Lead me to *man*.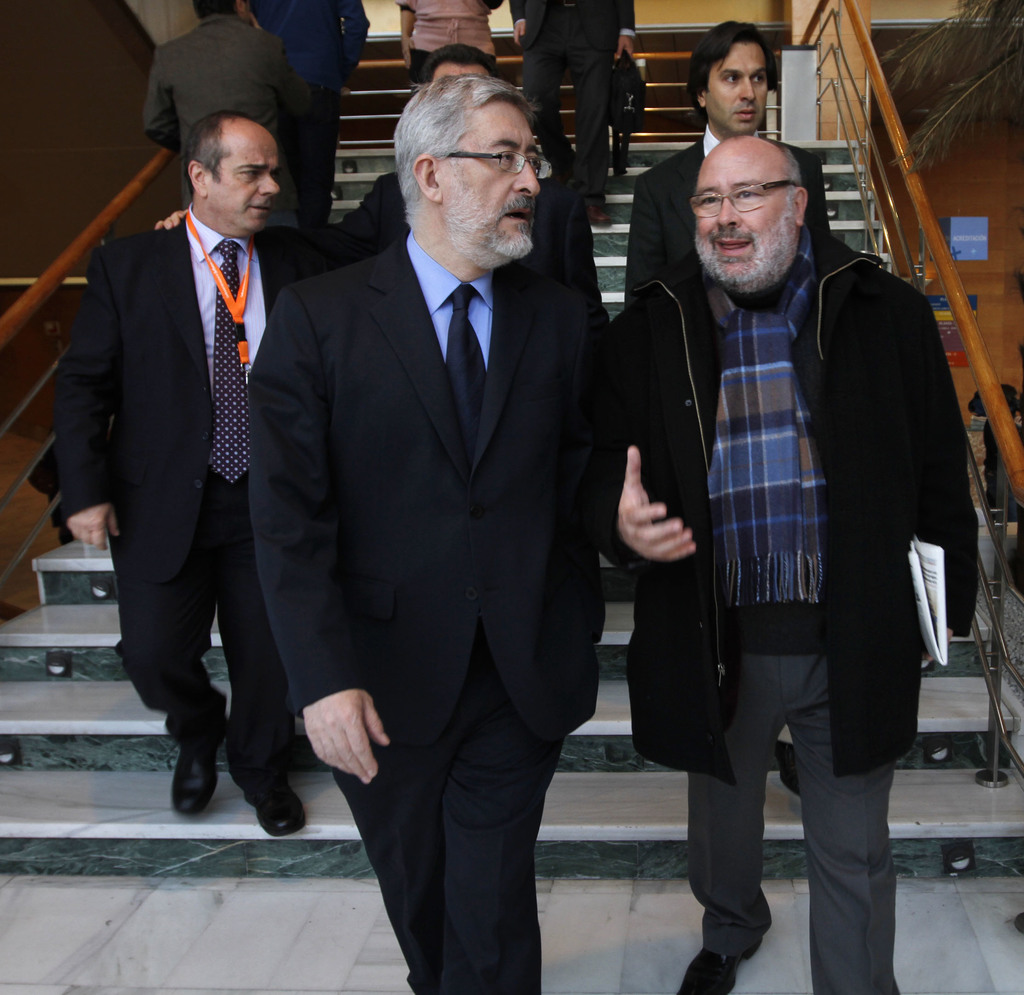
Lead to 248, 0, 370, 229.
